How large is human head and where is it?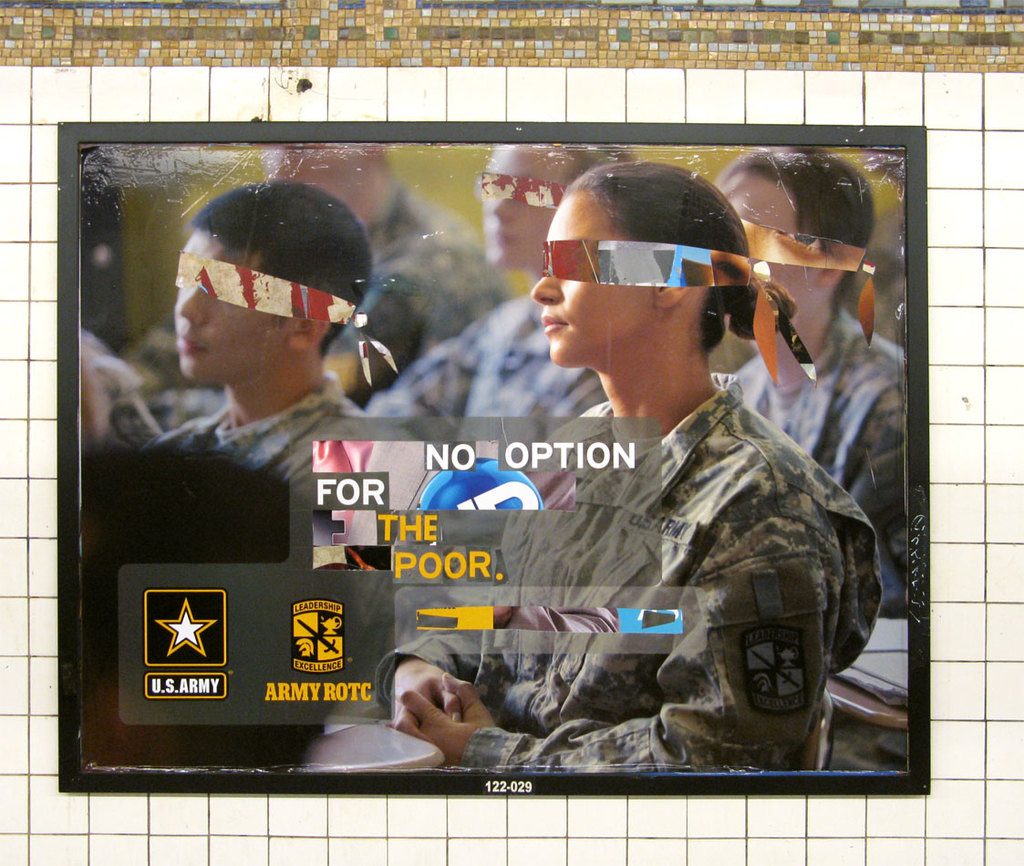
Bounding box: box(477, 141, 632, 267).
